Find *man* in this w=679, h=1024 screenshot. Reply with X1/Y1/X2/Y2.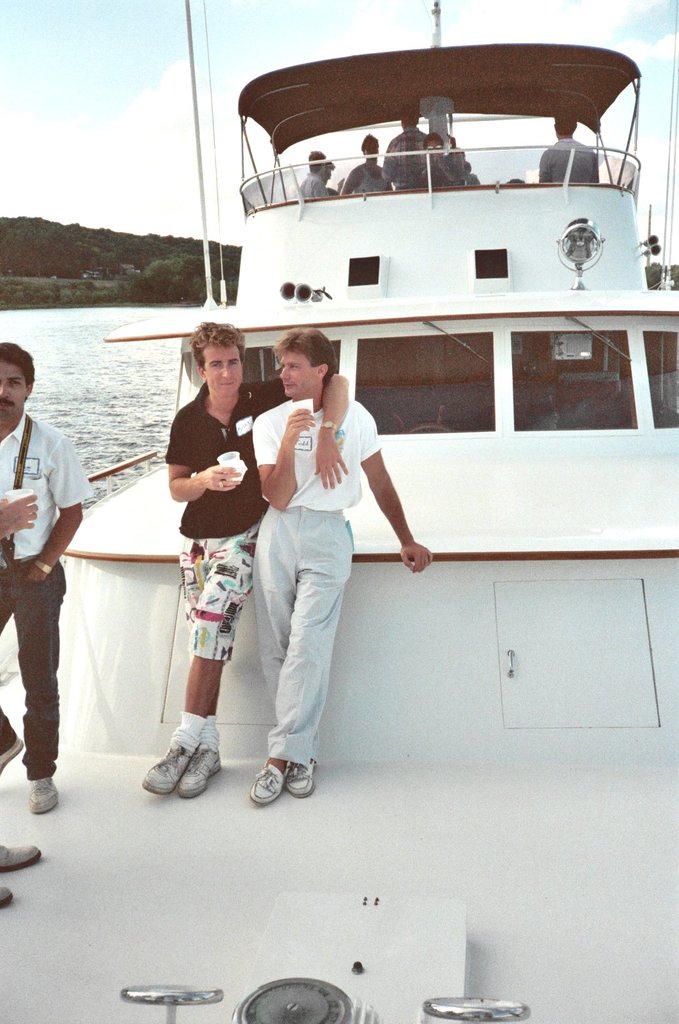
320/160/341/198.
